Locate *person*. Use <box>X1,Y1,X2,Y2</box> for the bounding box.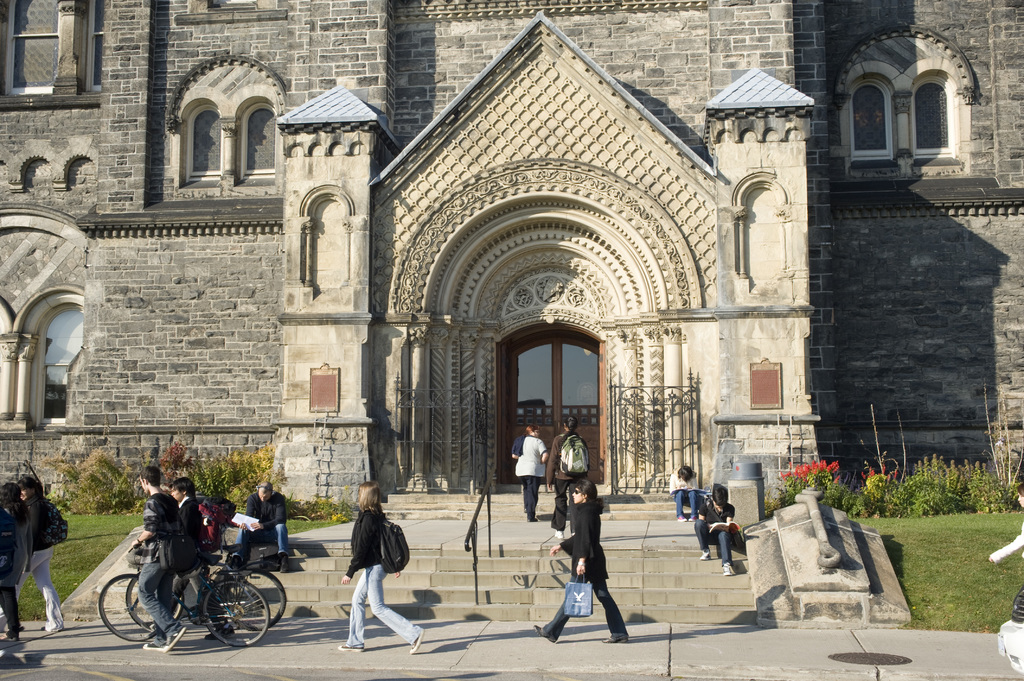
<box>554,414,593,540</box>.
